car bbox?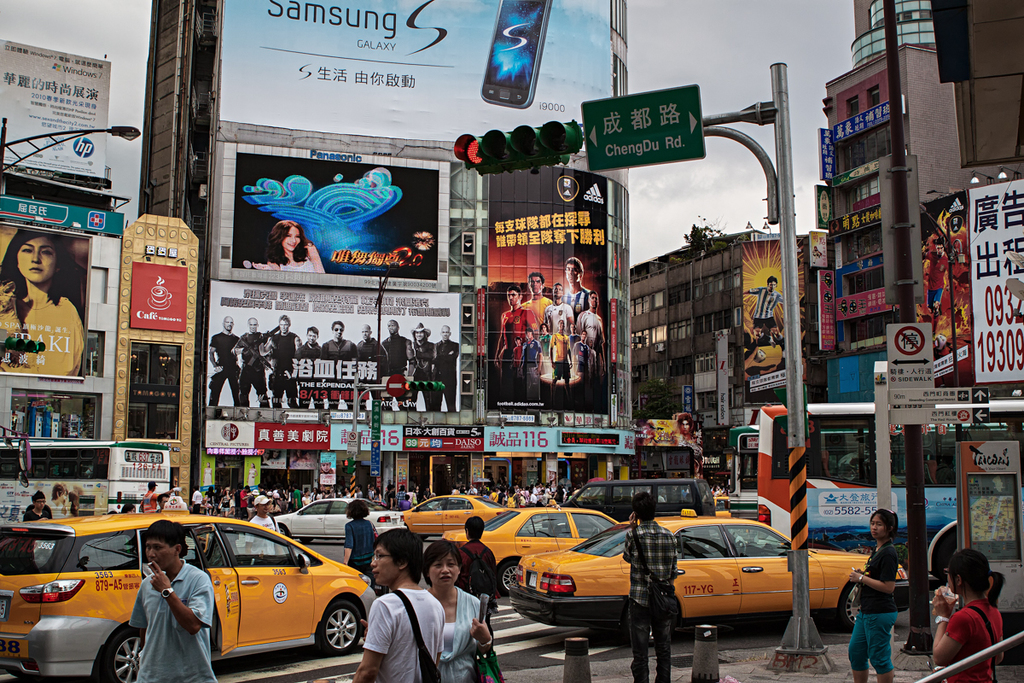
(440,500,618,596)
